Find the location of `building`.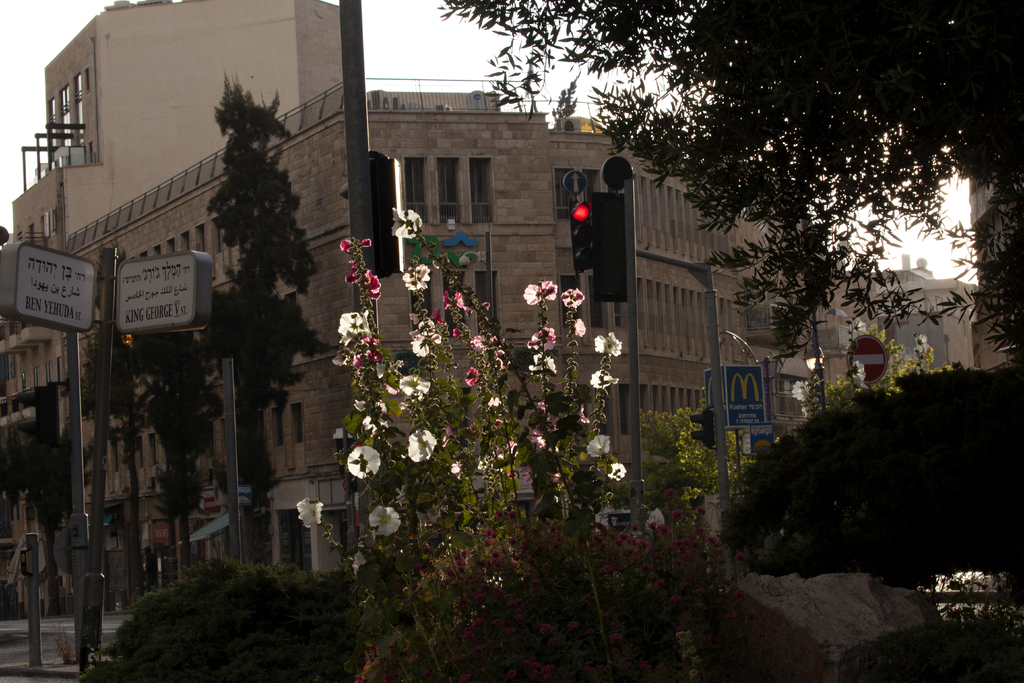
Location: rect(0, 0, 340, 616).
